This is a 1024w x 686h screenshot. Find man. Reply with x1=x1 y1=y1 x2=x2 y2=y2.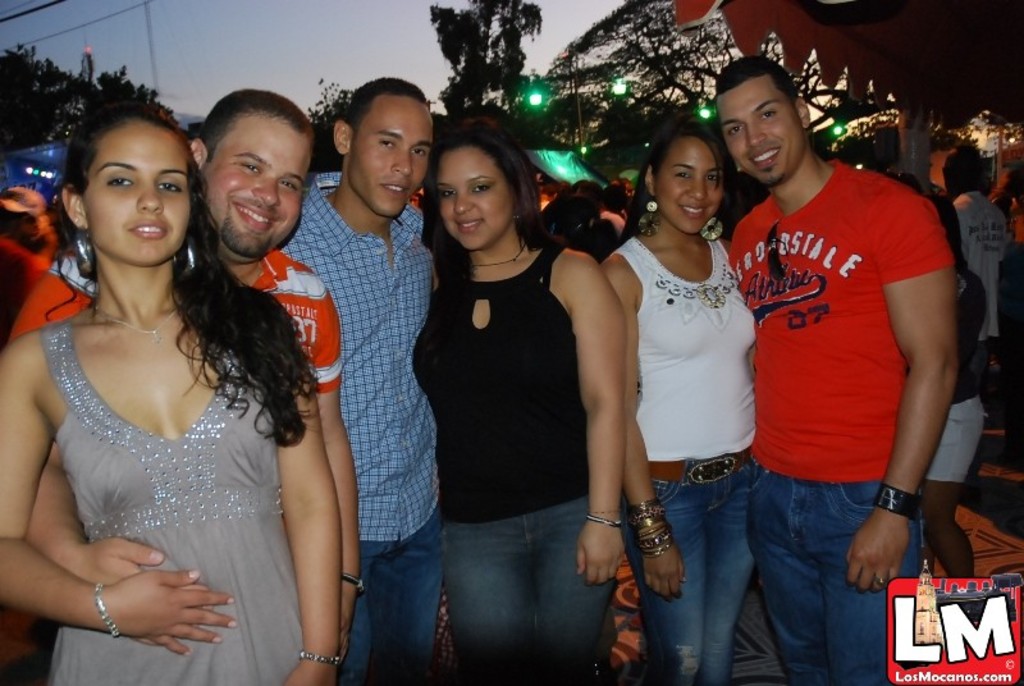
x1=950 y1=159 x2=1006 y2=370.
